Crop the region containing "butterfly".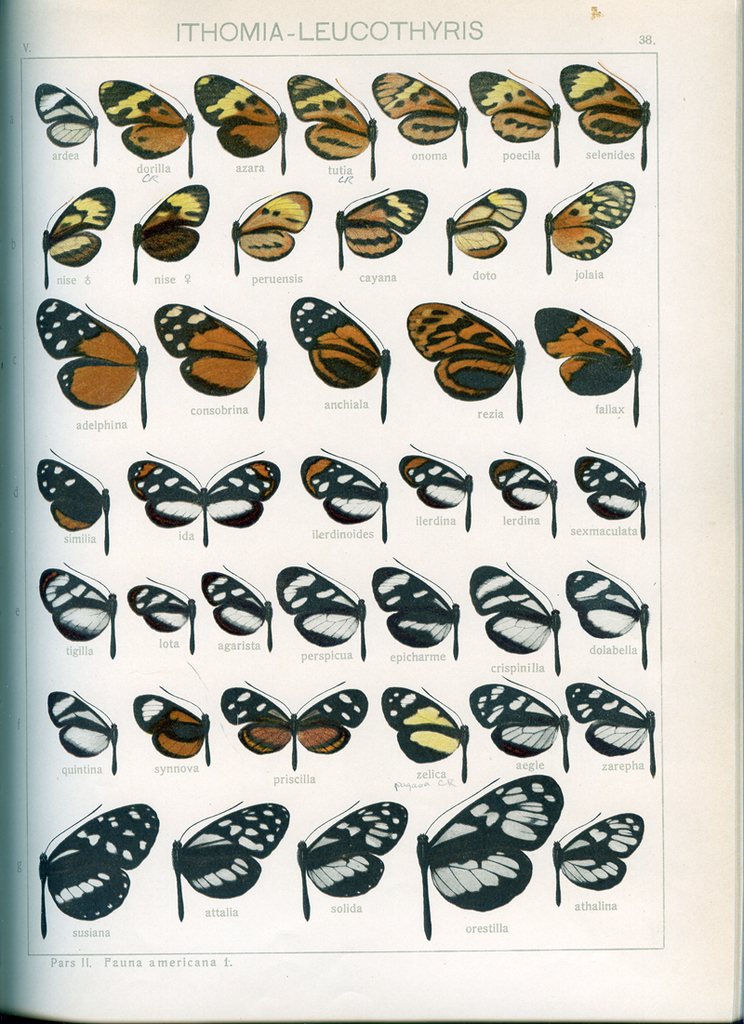
Crop region: (x1=406, y1=304, x2=532, y2=422).
